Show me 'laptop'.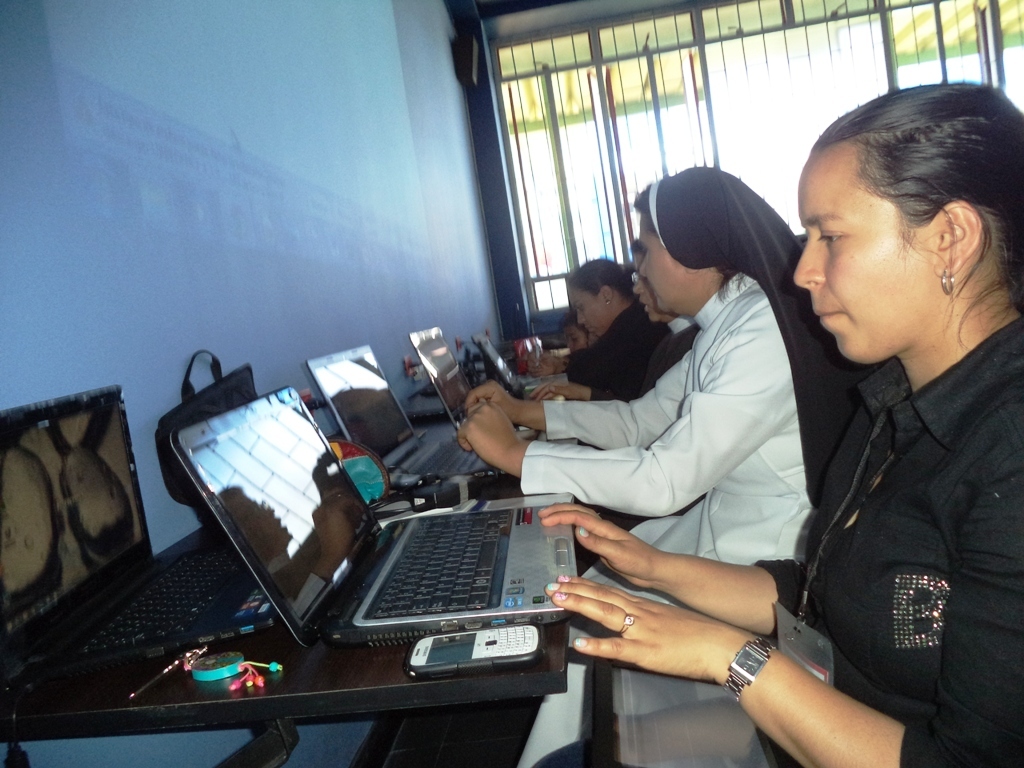
'laptop' is here: 0,384,274,696.
